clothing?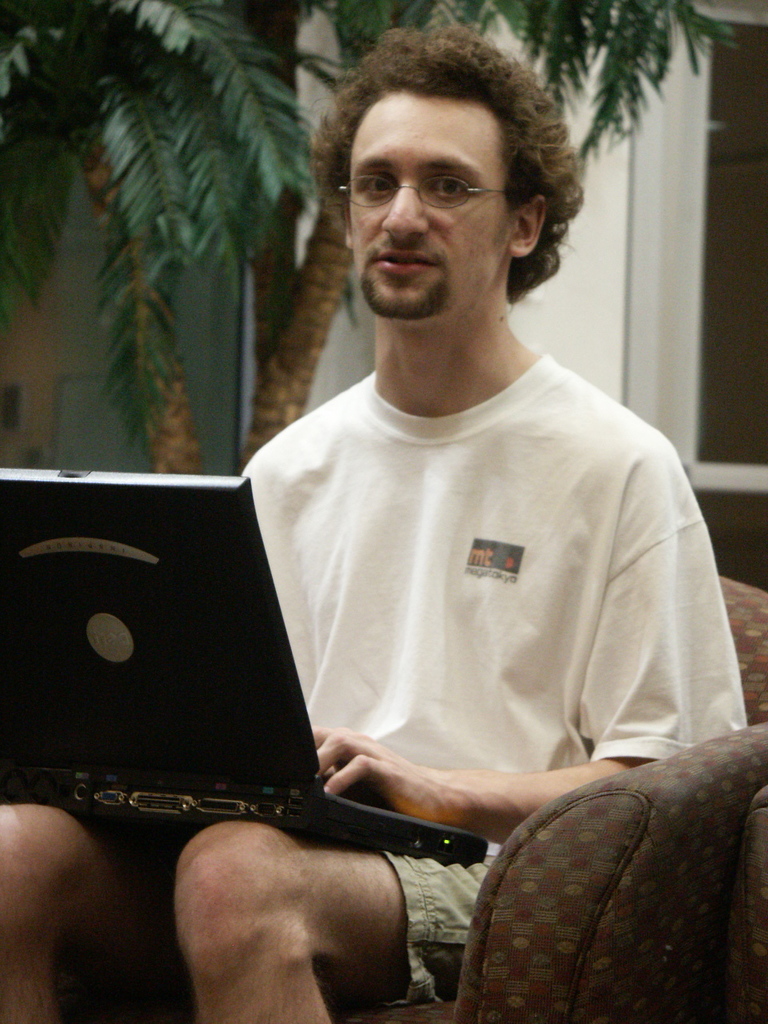
BBox(221, 298, 725, 923)
